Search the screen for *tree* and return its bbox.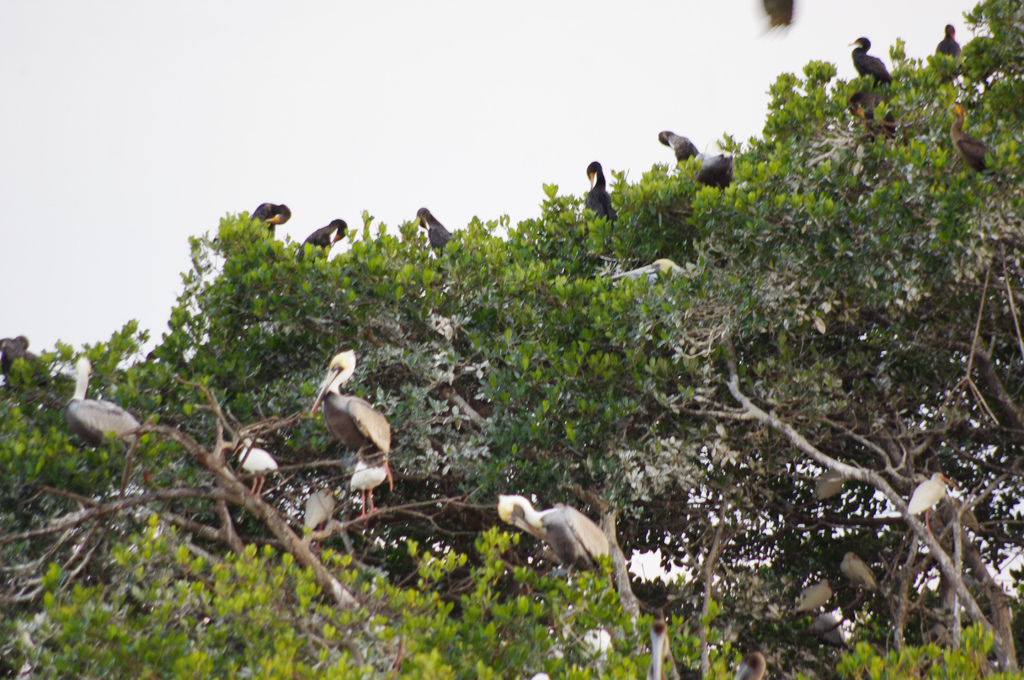
Found: {"x1": 0, "y1": 0, "x2": 1023, "y2": 679}.
